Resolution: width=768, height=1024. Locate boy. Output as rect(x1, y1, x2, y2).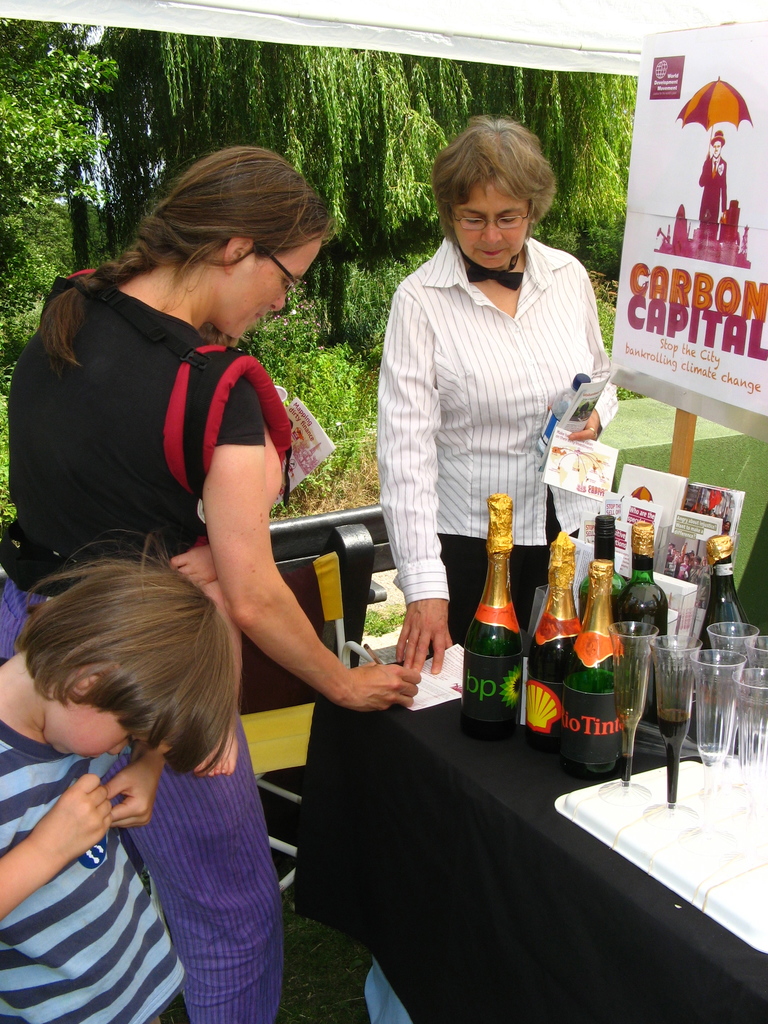
rect(0, 536, 245, 1023).
